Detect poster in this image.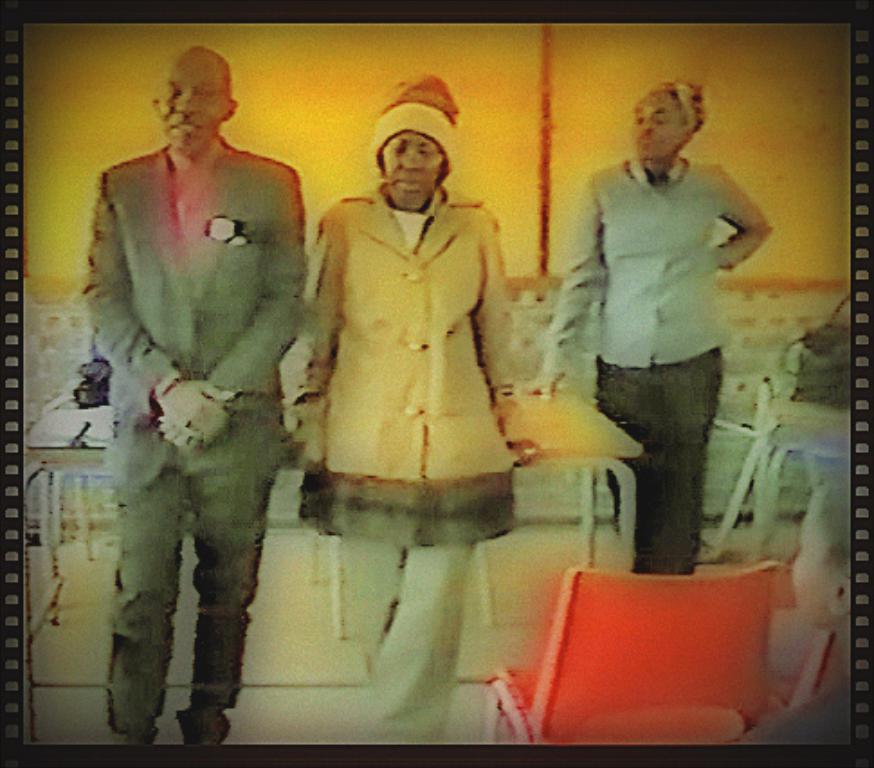
Detection: (0,0,872,766).
